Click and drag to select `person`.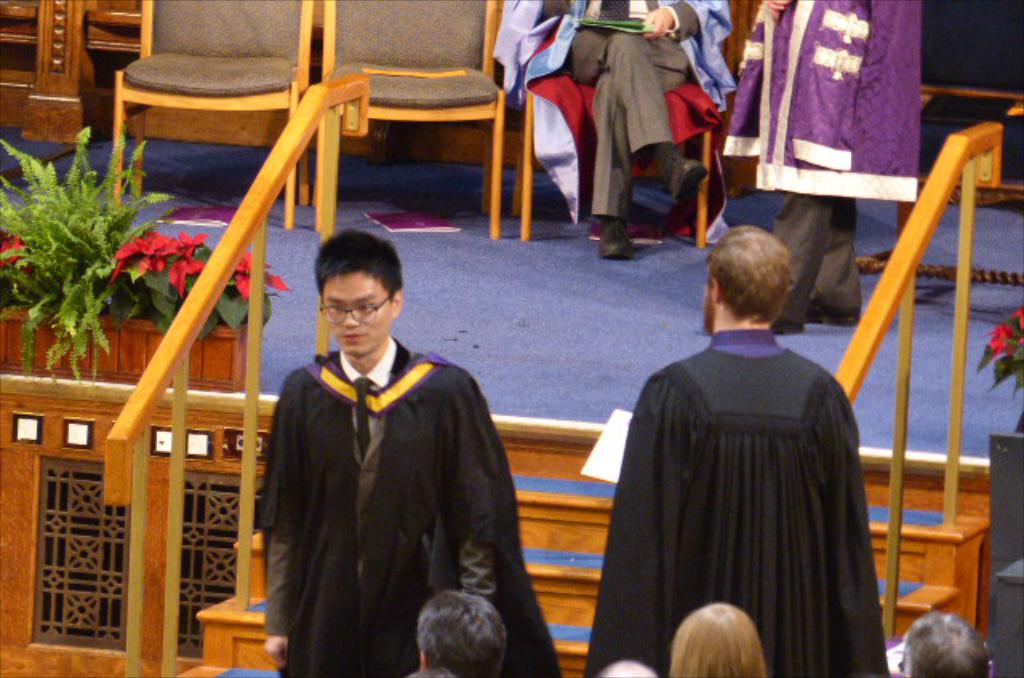
Selection: [579, 224, 891, 676].
